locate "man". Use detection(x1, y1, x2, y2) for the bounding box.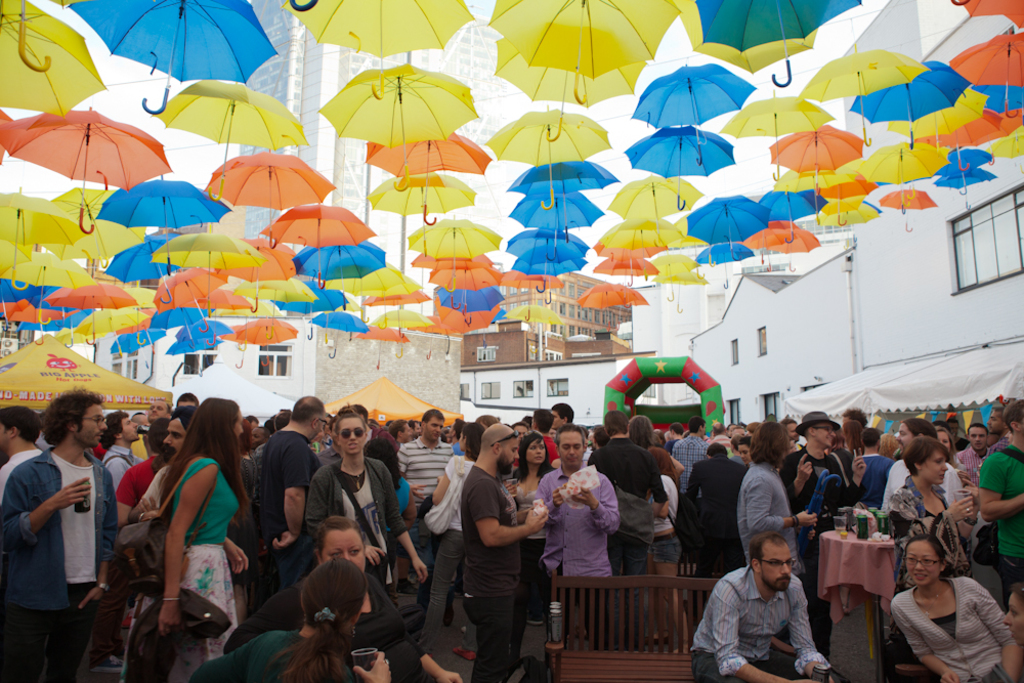
detection(0, 387, 121, 682).
